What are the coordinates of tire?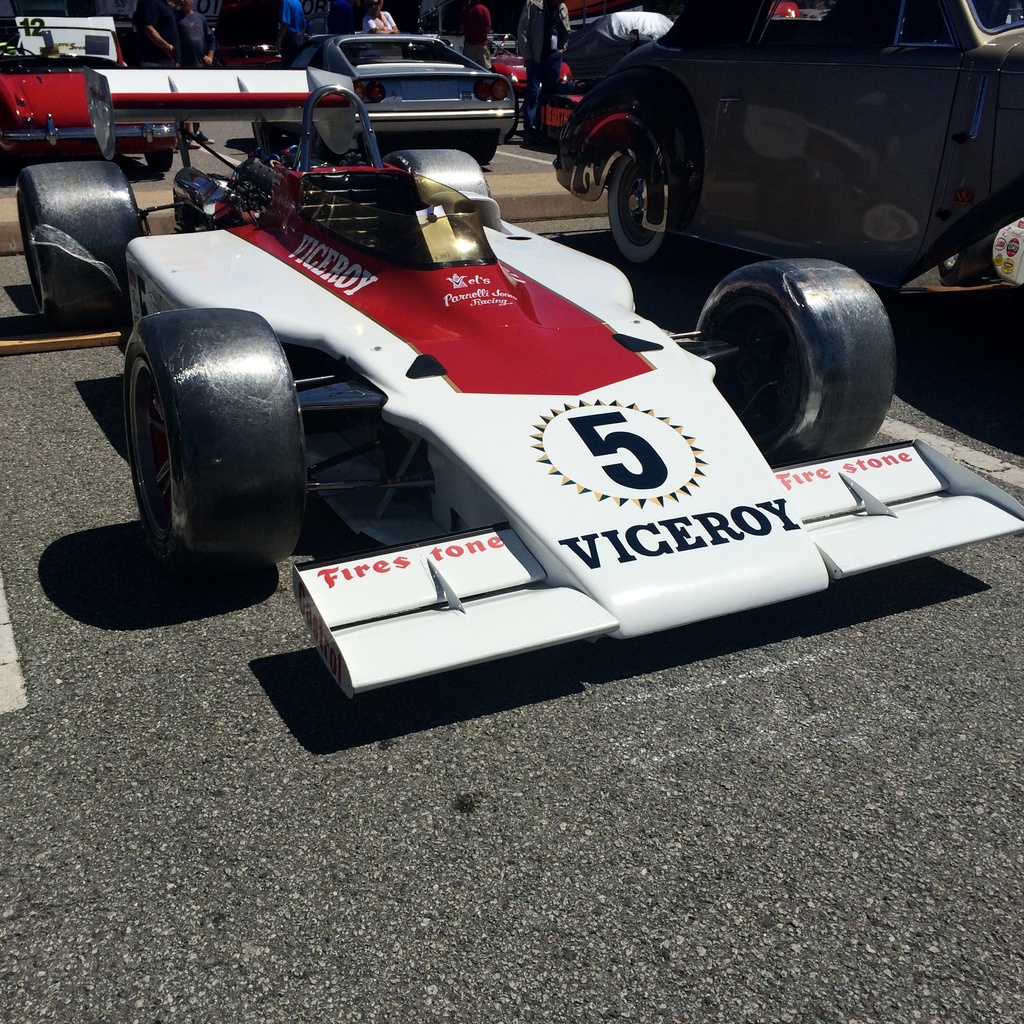
15/157/148/316.
